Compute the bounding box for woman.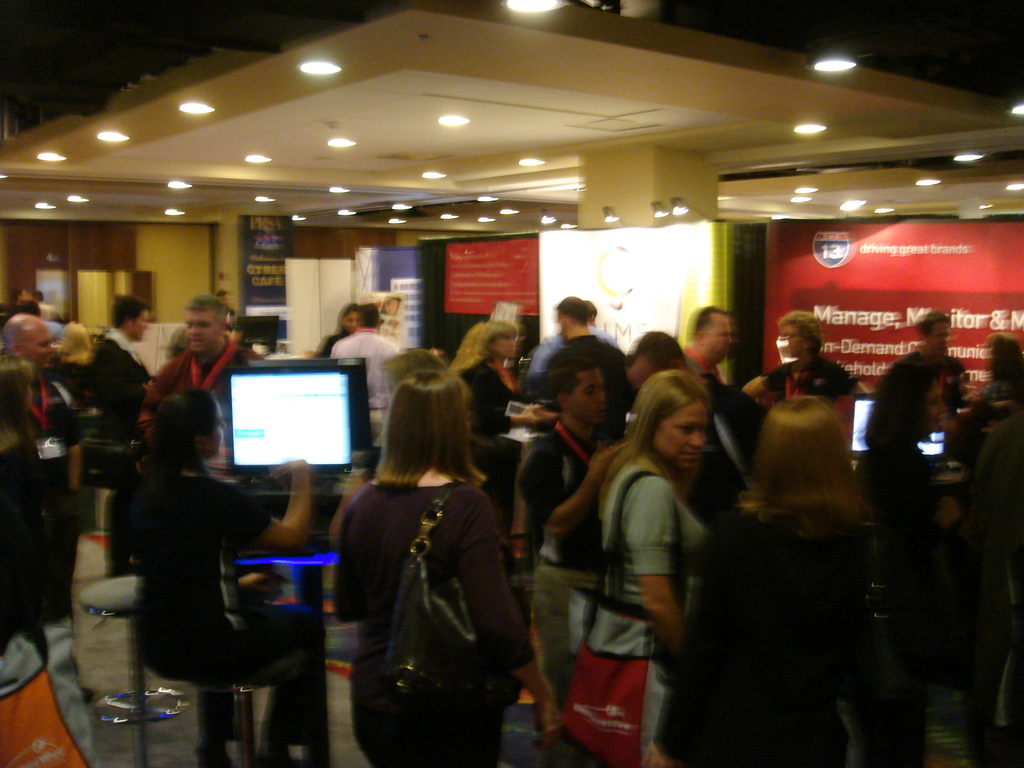
x1=448, y1=317, x2=527, y2=441.
